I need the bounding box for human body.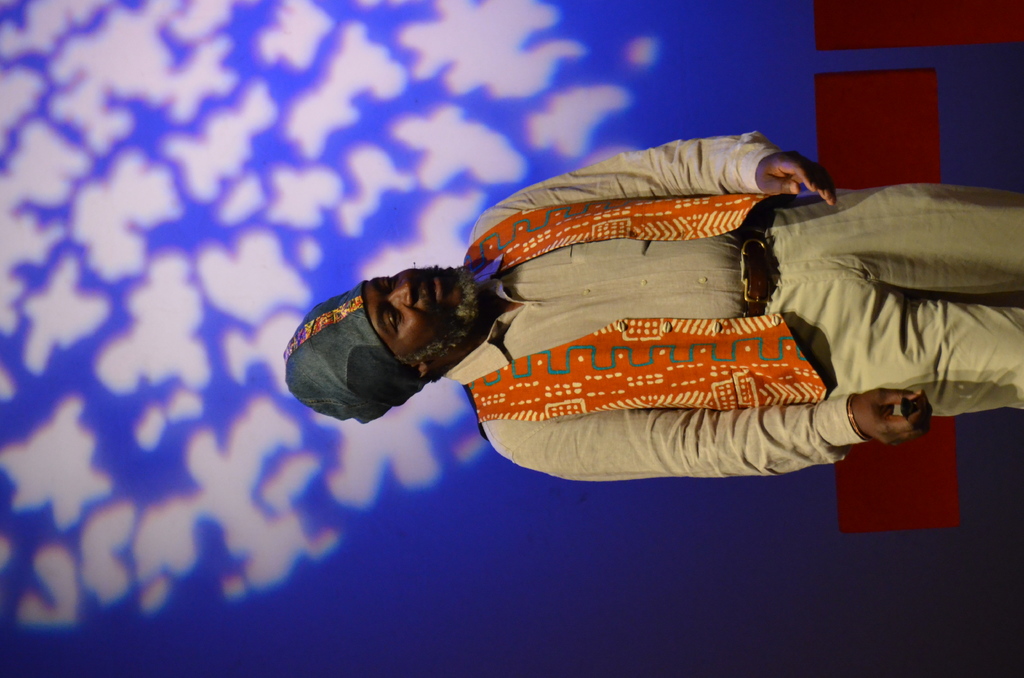
Here it is: box=[280, 129, 1023, 484].
